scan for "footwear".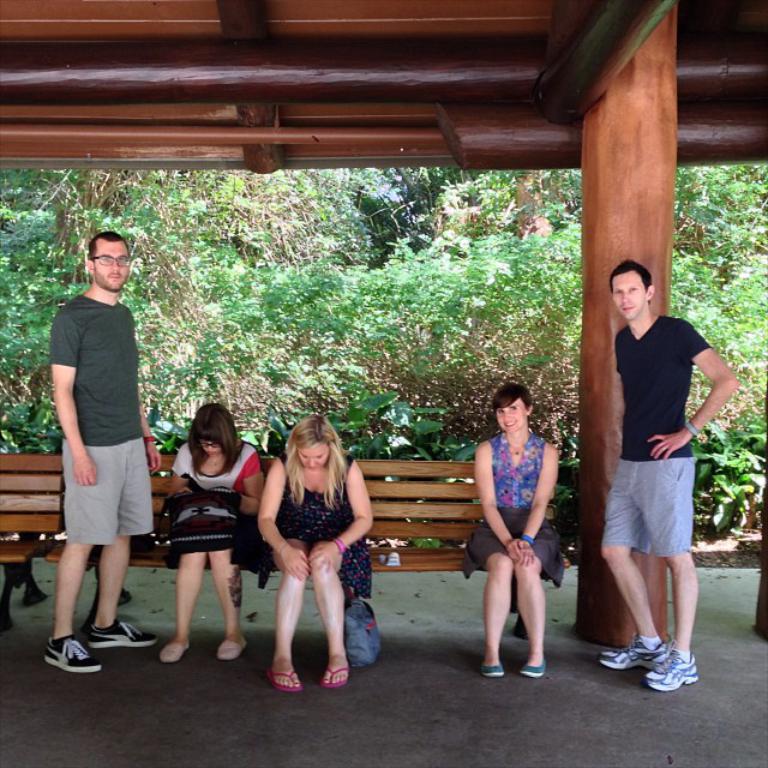
Scan result: x1=221 y1=644 x2=246 y2=660.
